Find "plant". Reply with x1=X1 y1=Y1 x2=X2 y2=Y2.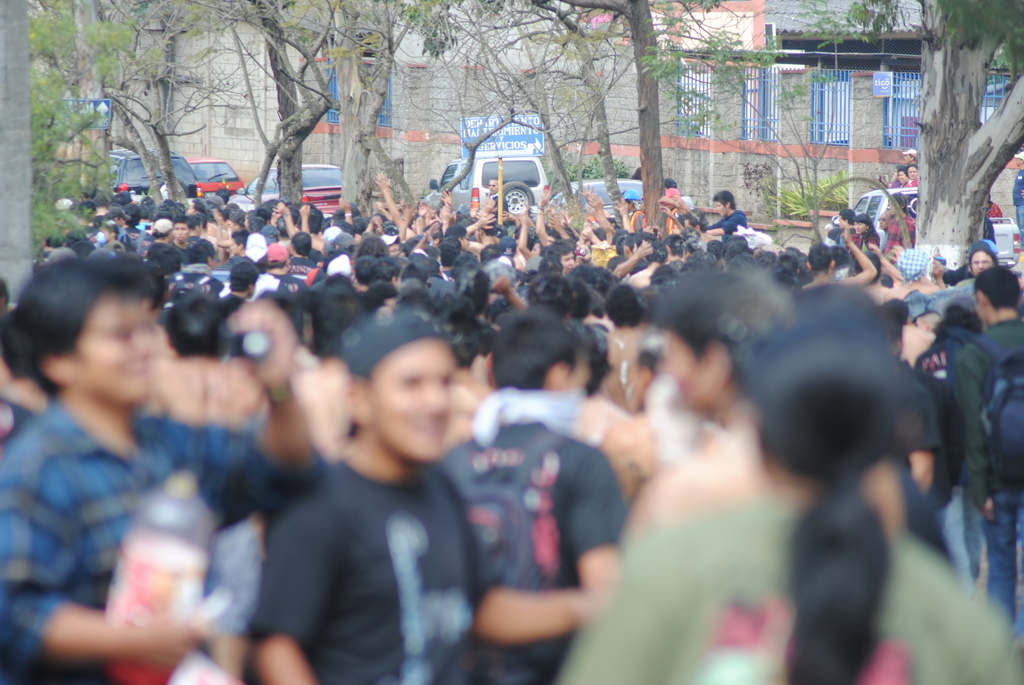
x1=545 y1=154 x2=644 y2=189.
